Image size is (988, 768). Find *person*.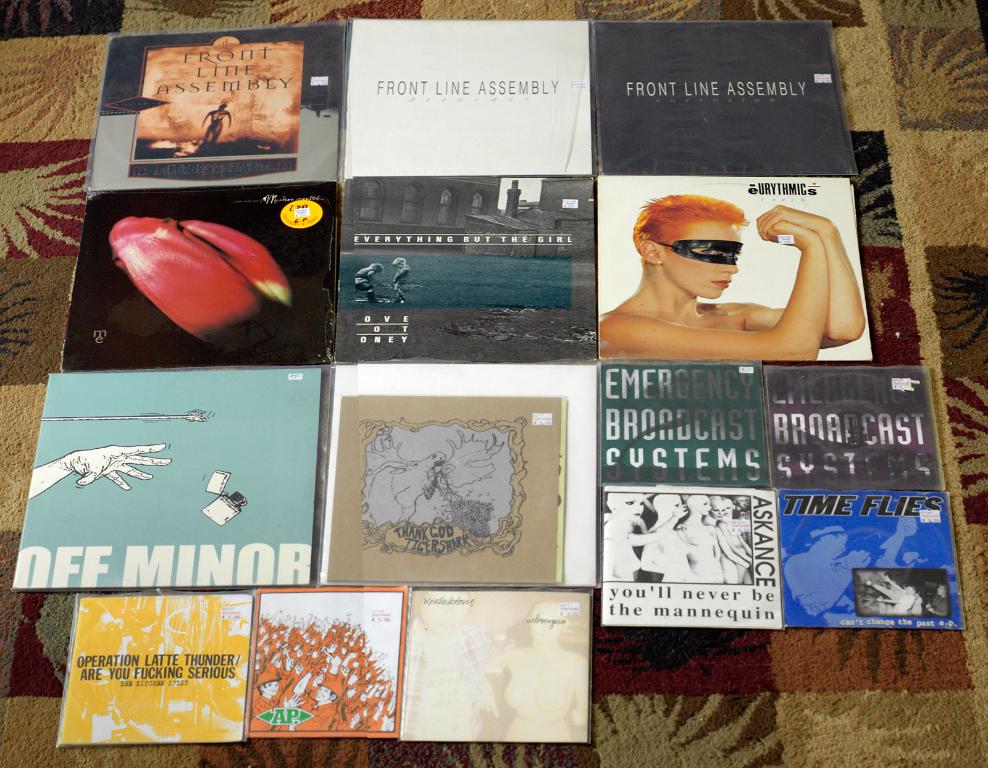
(704, 492, 740, 588).
